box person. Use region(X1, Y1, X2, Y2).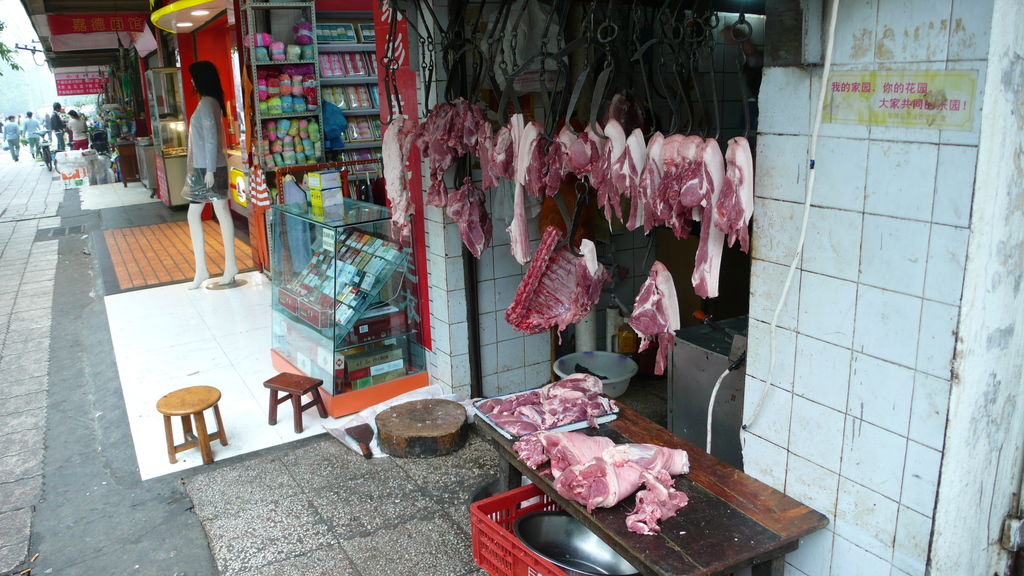
region(1, 112, 19, 164).
